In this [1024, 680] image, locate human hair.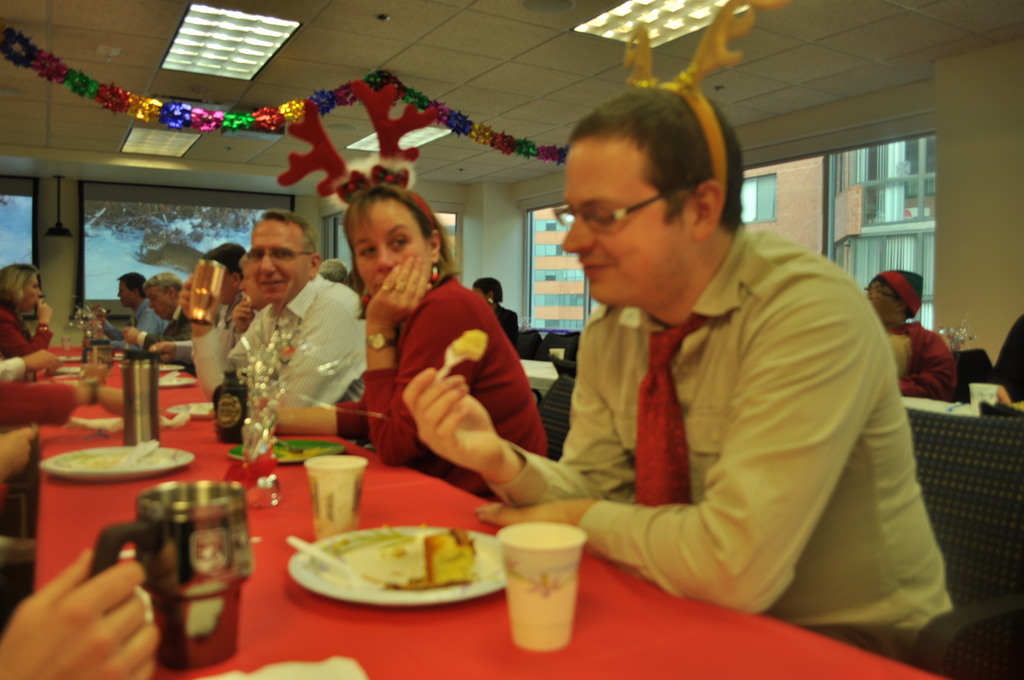
Bounding box: (319, 255, 348, 283).
